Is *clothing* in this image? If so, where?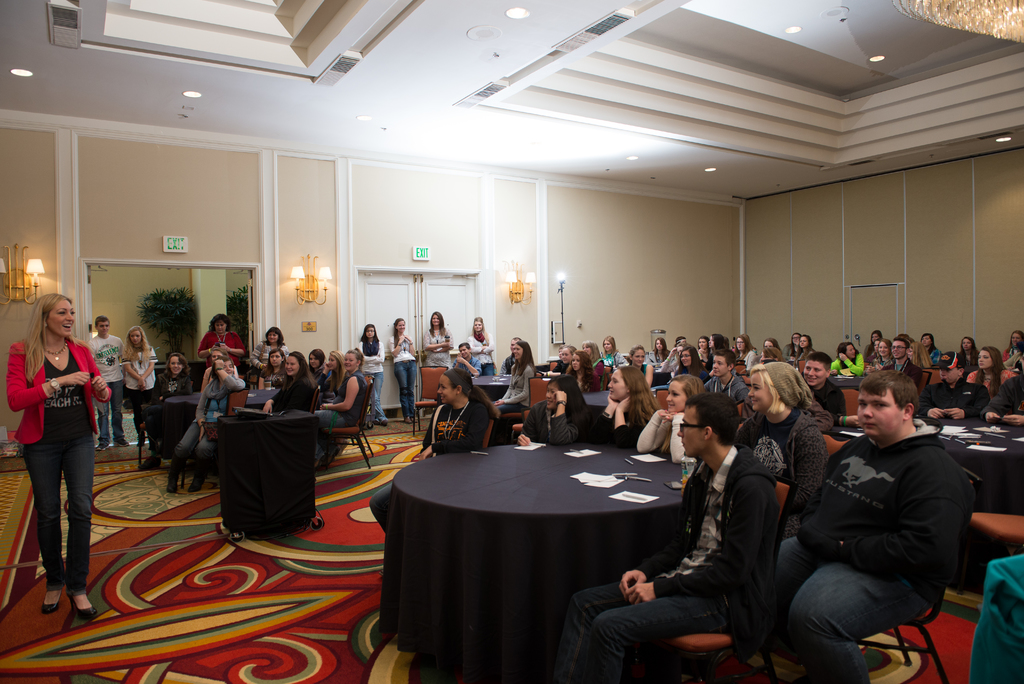
Yes, at [x1=381, y1=332, x2=421, y2=359].
